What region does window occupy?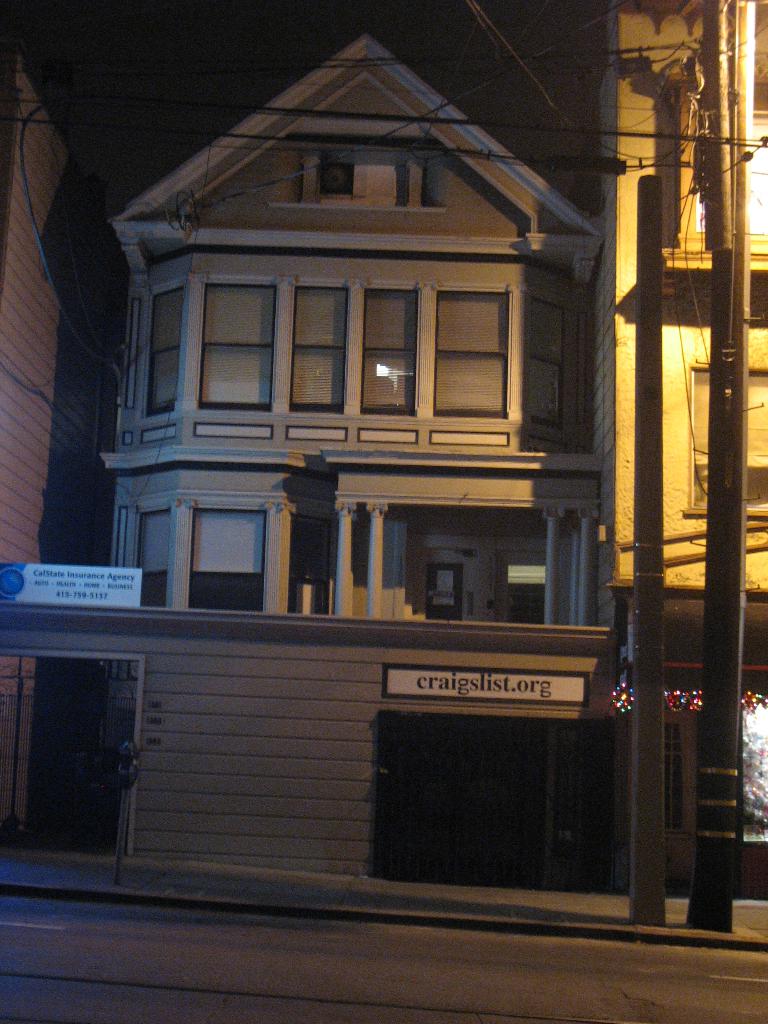
<region>293, 288, 346, 407</region>.
